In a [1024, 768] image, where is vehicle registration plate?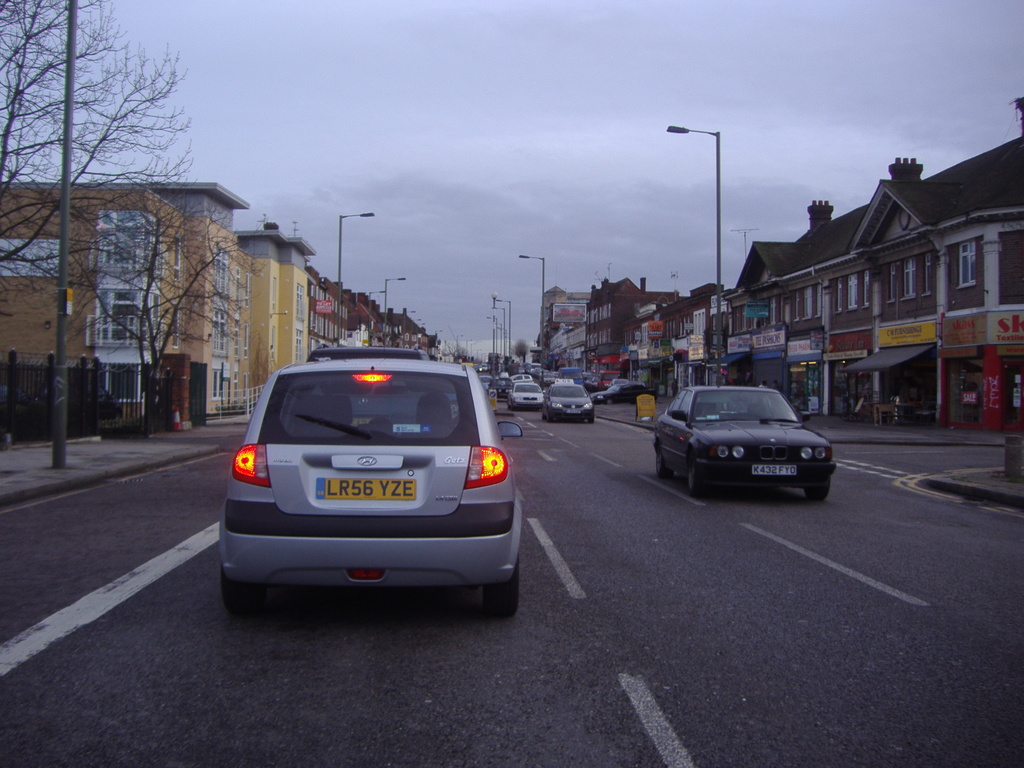
region(751, 457, 796, 482).
